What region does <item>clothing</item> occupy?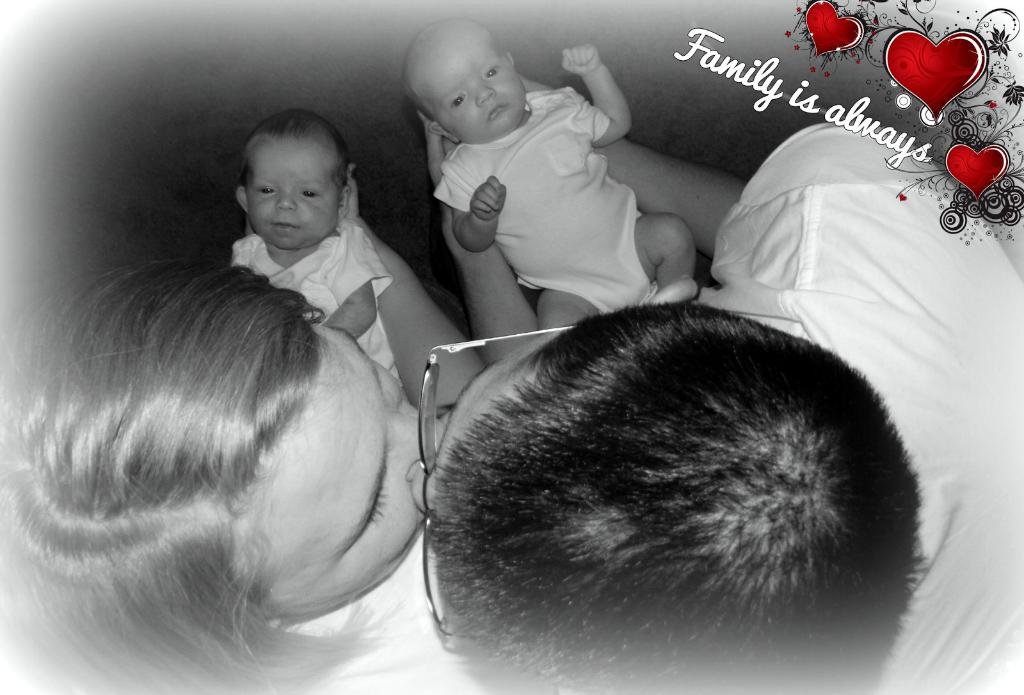
box=[219, 228, 397, 387].
